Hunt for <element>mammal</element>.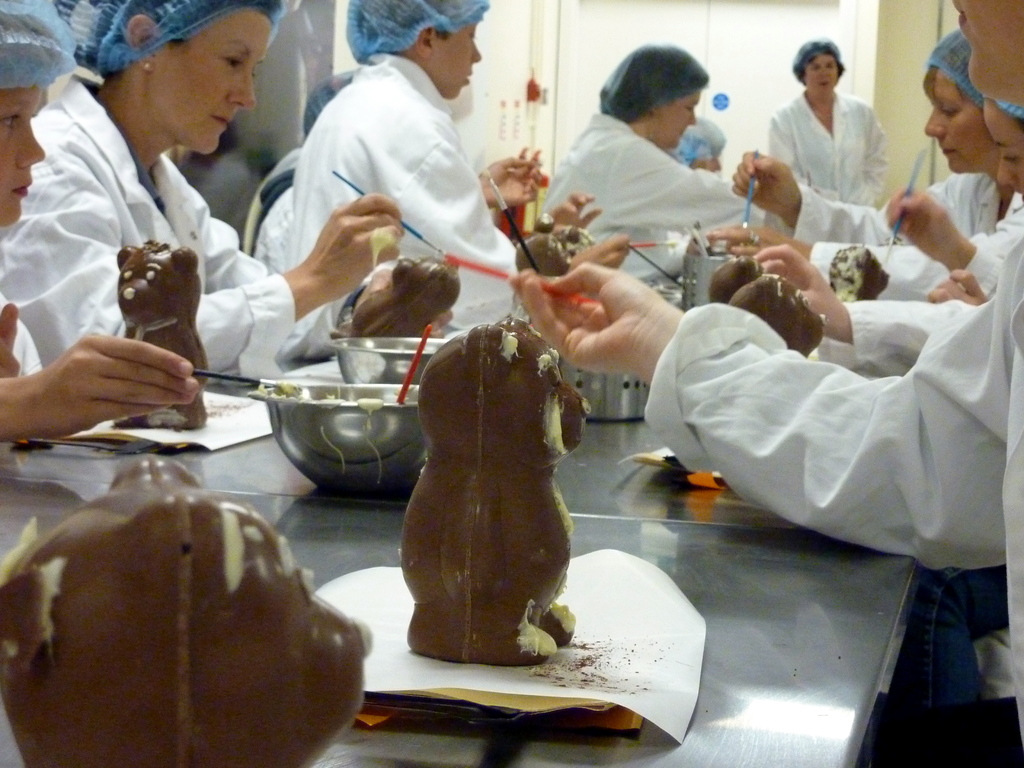
Hunted down at 396, 312, 596, 664.
